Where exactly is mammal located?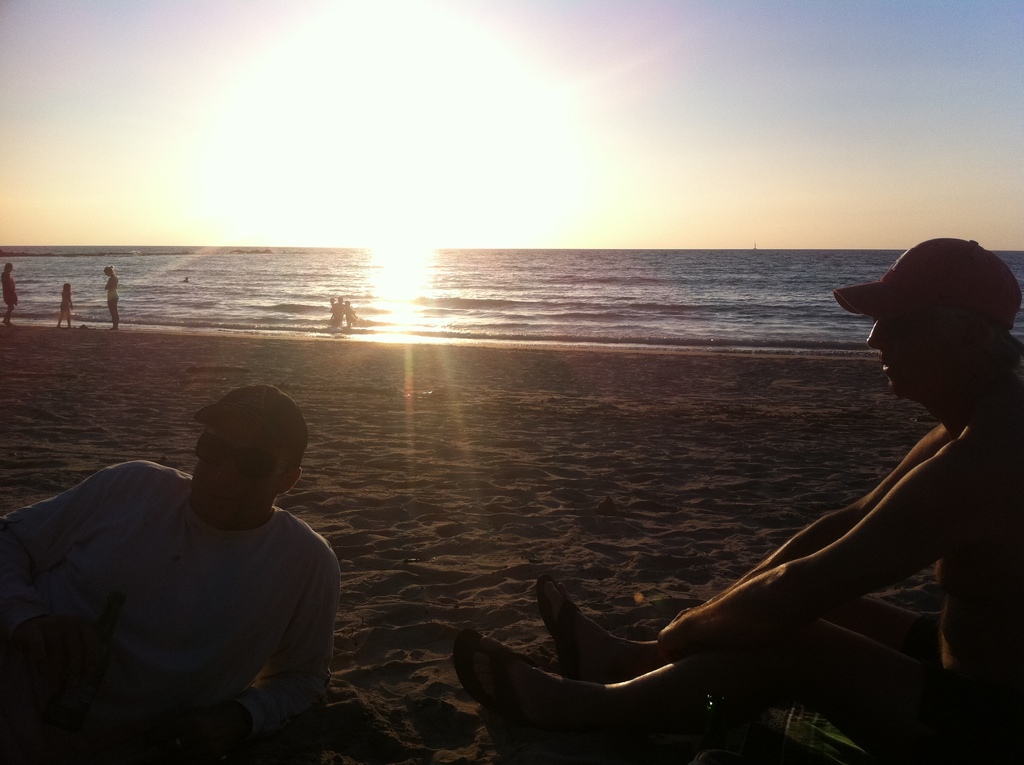
Its bounding box is locate(0, 263, 19, 322).
